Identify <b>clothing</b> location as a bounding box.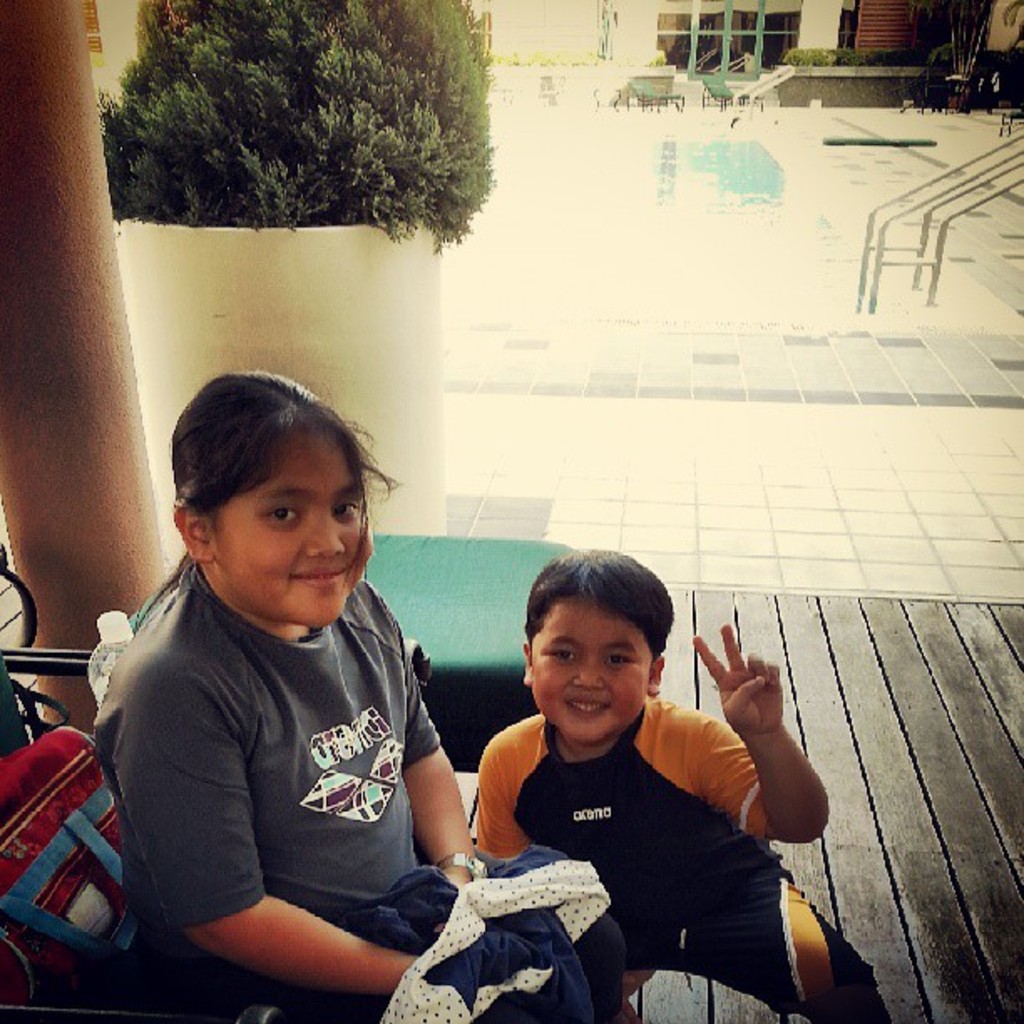
bbox=(479, 696, 887, 1022).
